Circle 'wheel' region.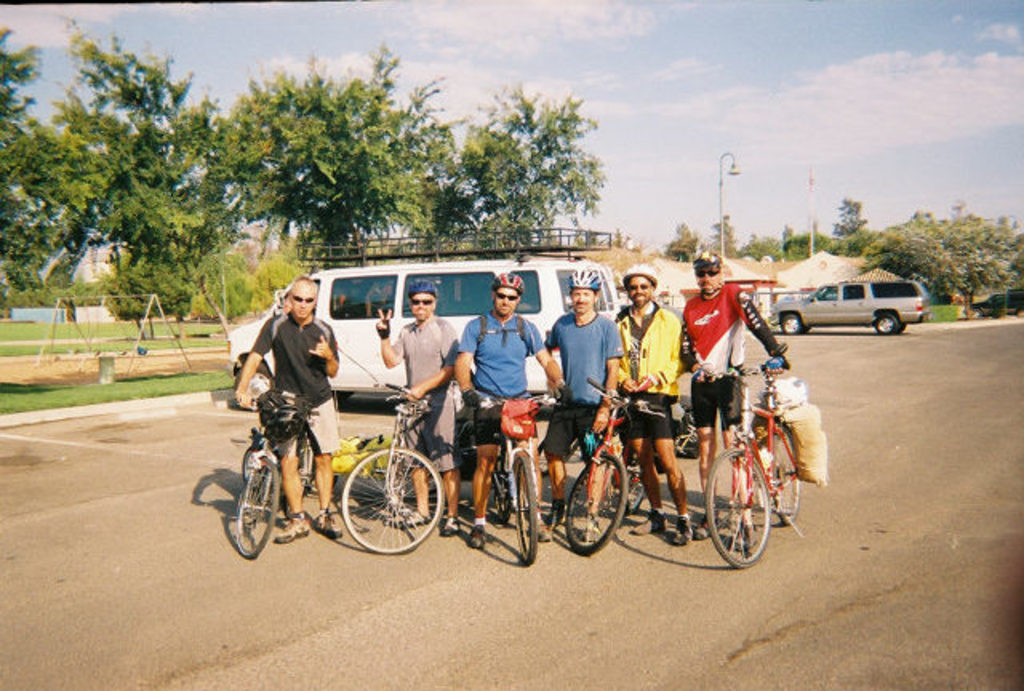
Region: (x1=338, y1=446, x2=445, y2=557).
